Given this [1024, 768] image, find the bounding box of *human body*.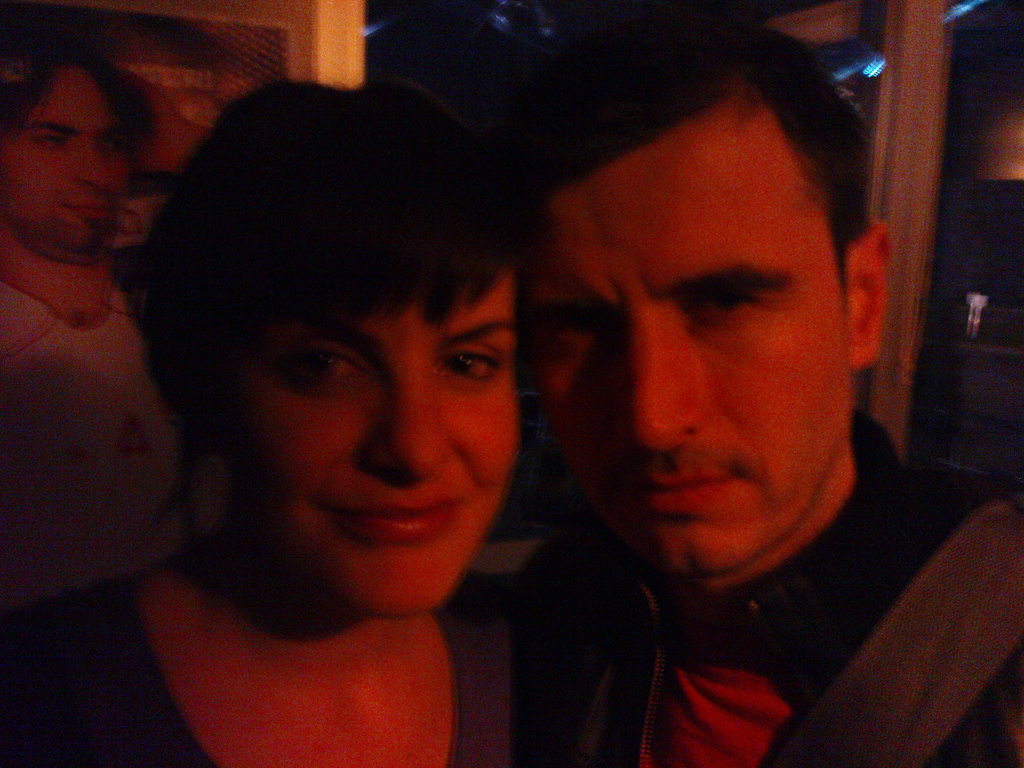
l=111, t=68, r=637, b=766.
